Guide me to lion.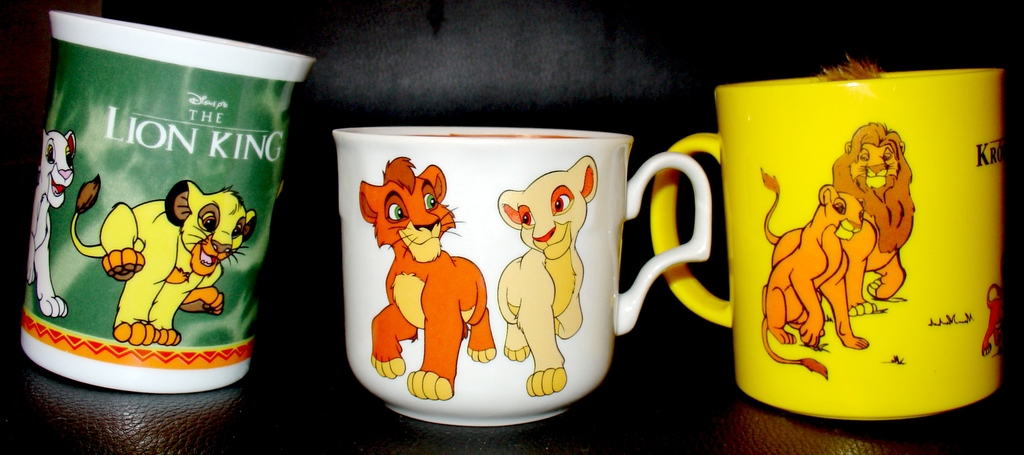
Guidance: BBox(27, 128, 77, 318).
